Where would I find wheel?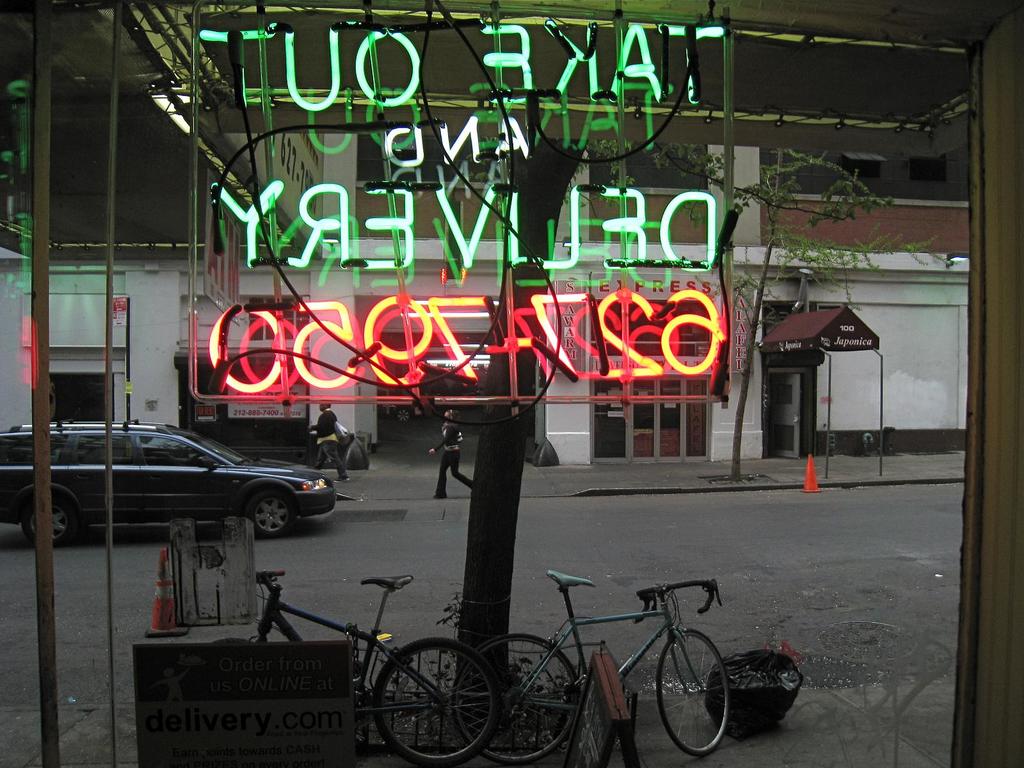
At BBox(451, 636, 578, 765).
